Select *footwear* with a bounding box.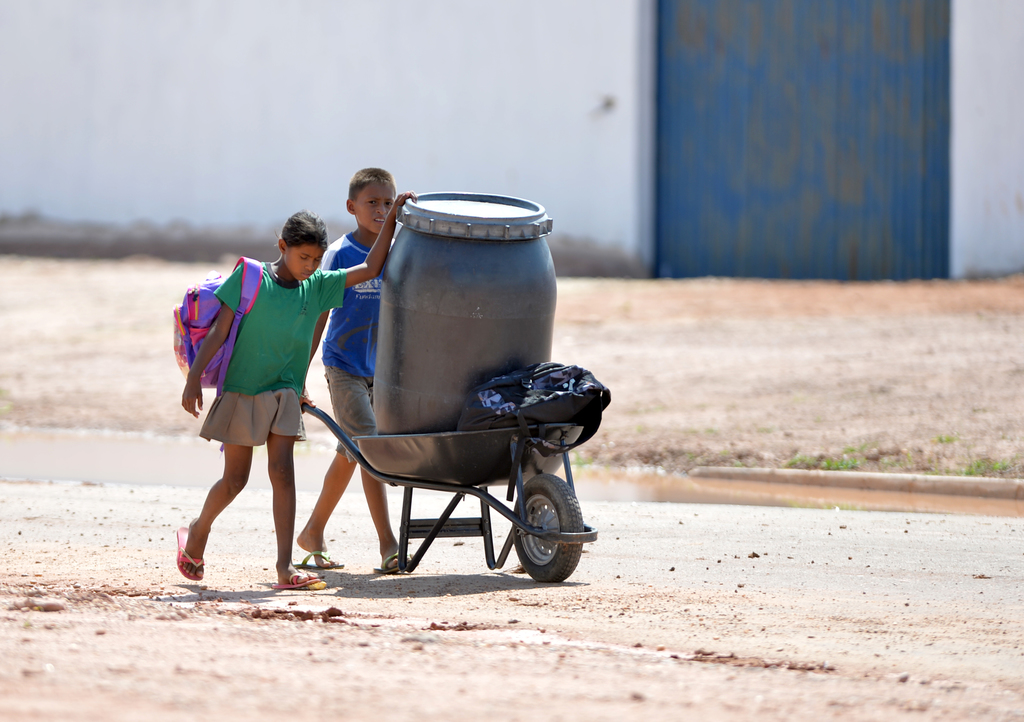
270/568/325/589.
